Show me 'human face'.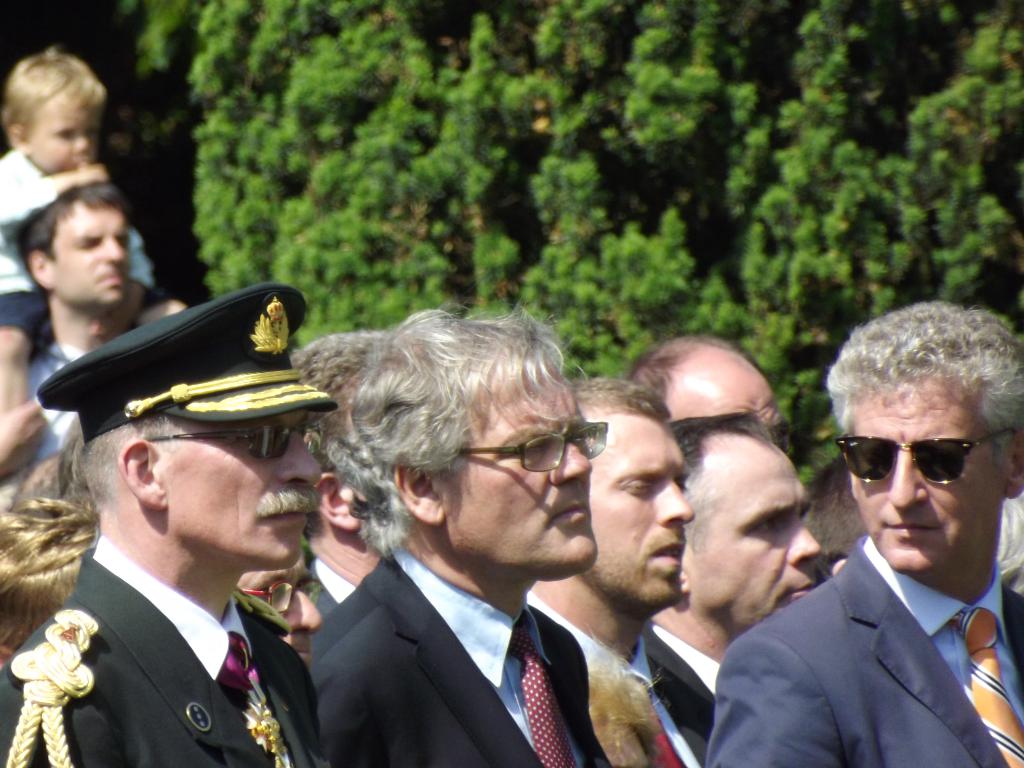
'human face' is here: select_region(688, 438, 819, 641).
